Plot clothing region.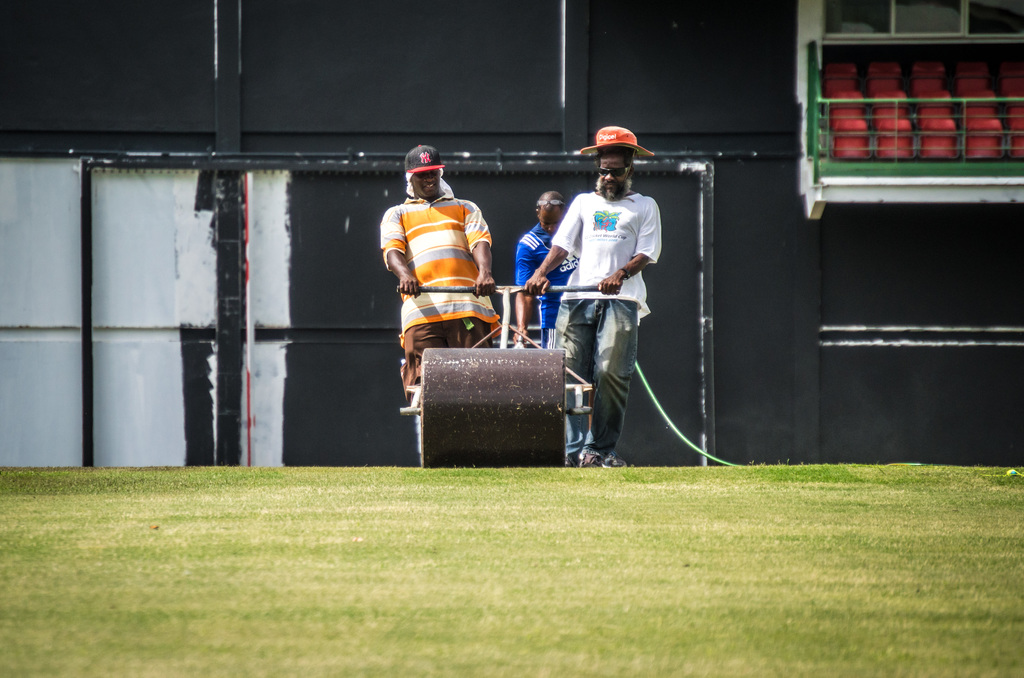
Plotted at {"x1": 378, "y1": 168, "x2": 492, "y2": 366}.
